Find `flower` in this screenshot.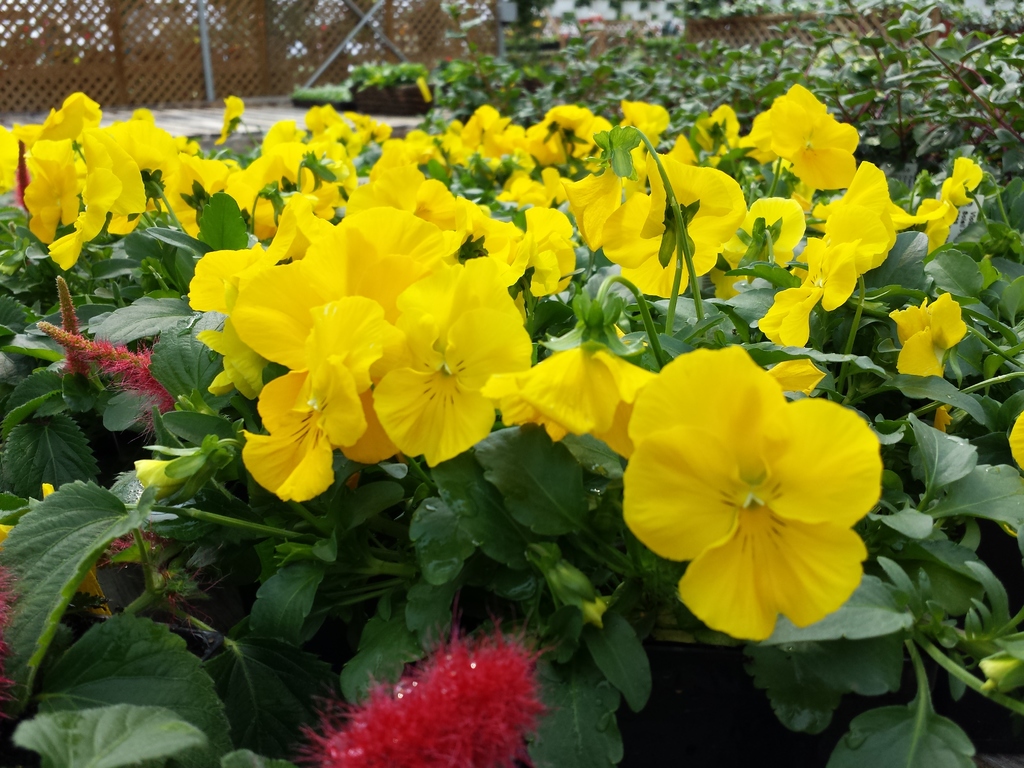
The bounding box for `flower` is bbox(620, 353, 891, 639).
